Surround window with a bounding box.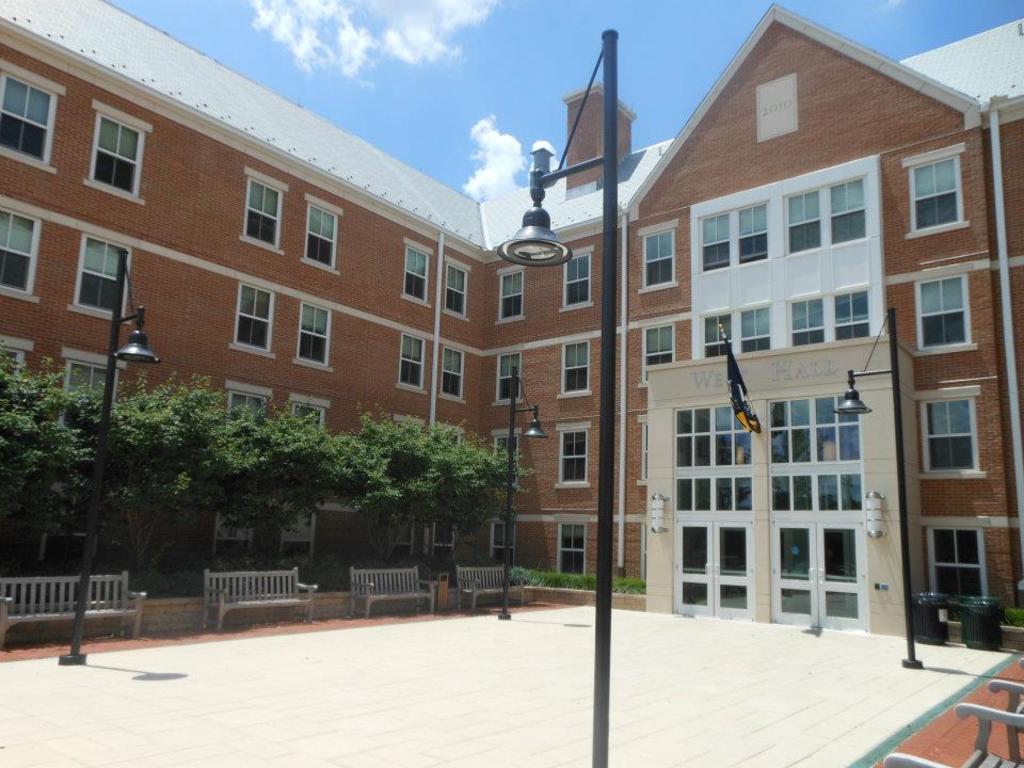
[x1=404, y1=241, x2=429, y2=301].
